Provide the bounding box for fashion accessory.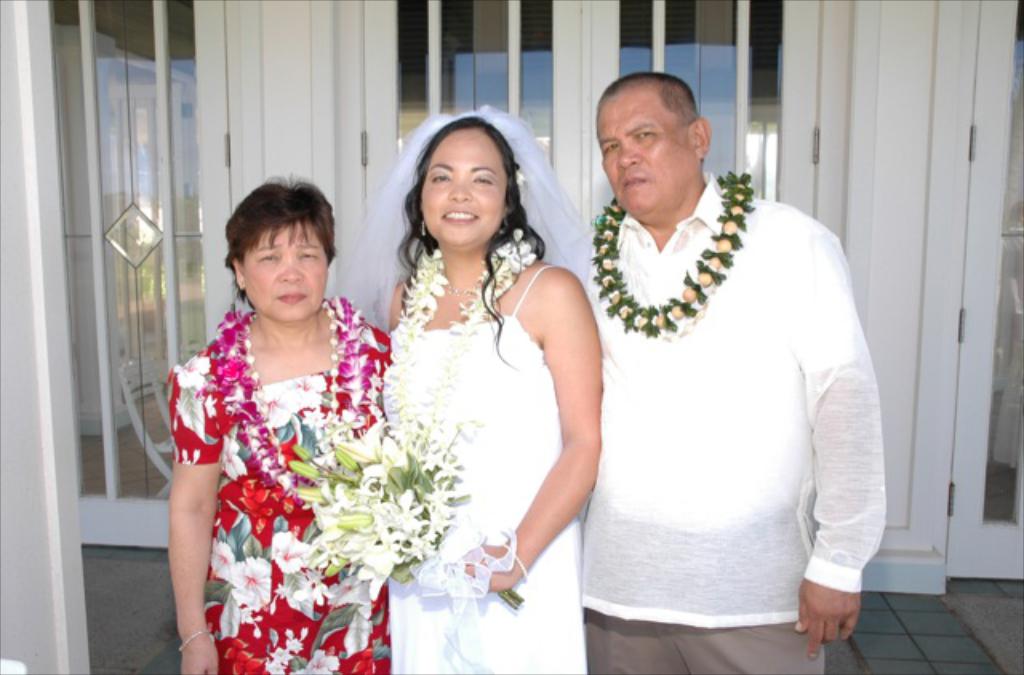
select_region(174, 627, 206, 654).
